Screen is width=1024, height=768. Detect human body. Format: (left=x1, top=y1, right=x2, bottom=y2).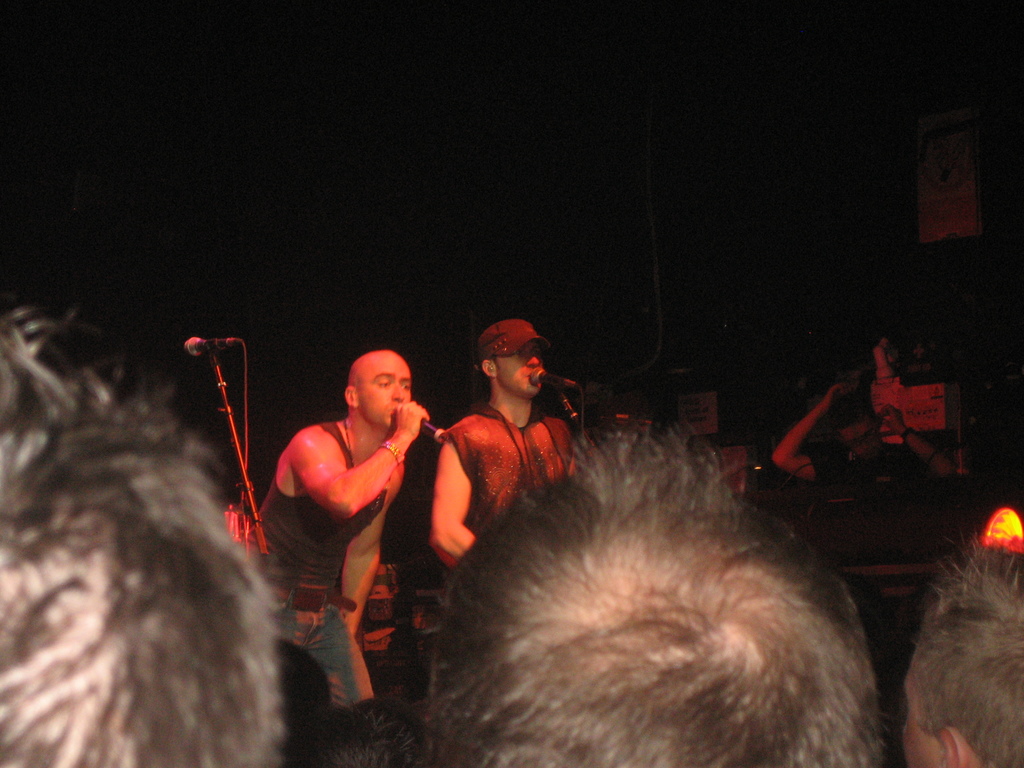
(left=230, top=333, right=438, bottom=733).
